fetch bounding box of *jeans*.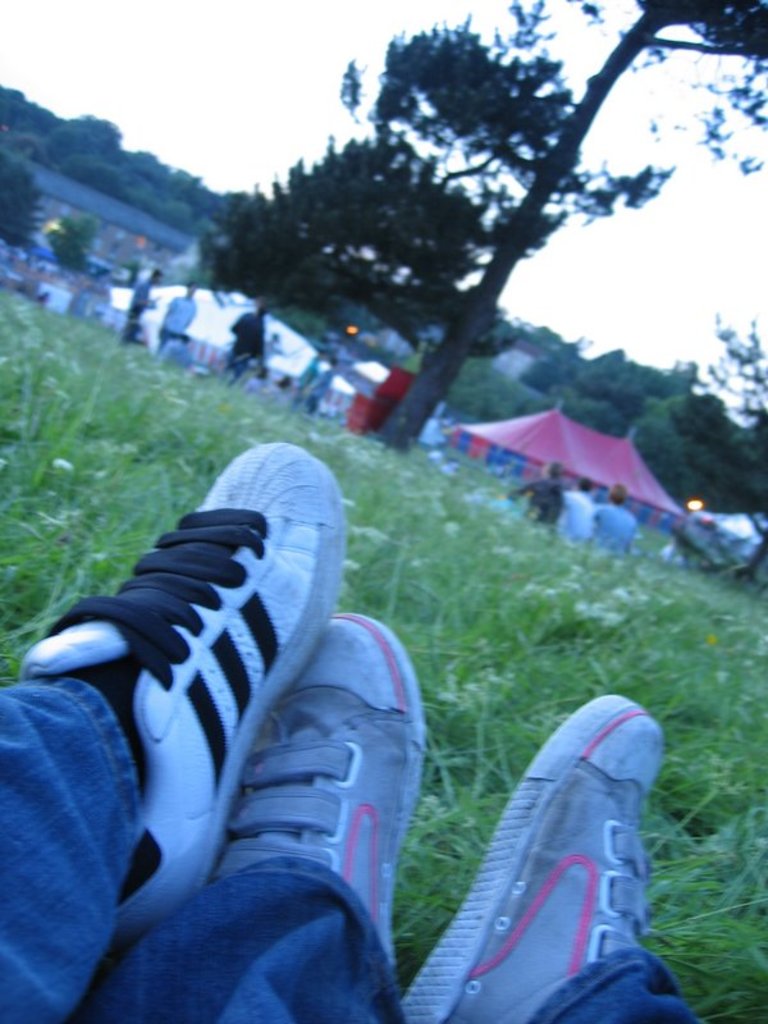
Bbox: <region>1, 662, 150, 1023</region>.
